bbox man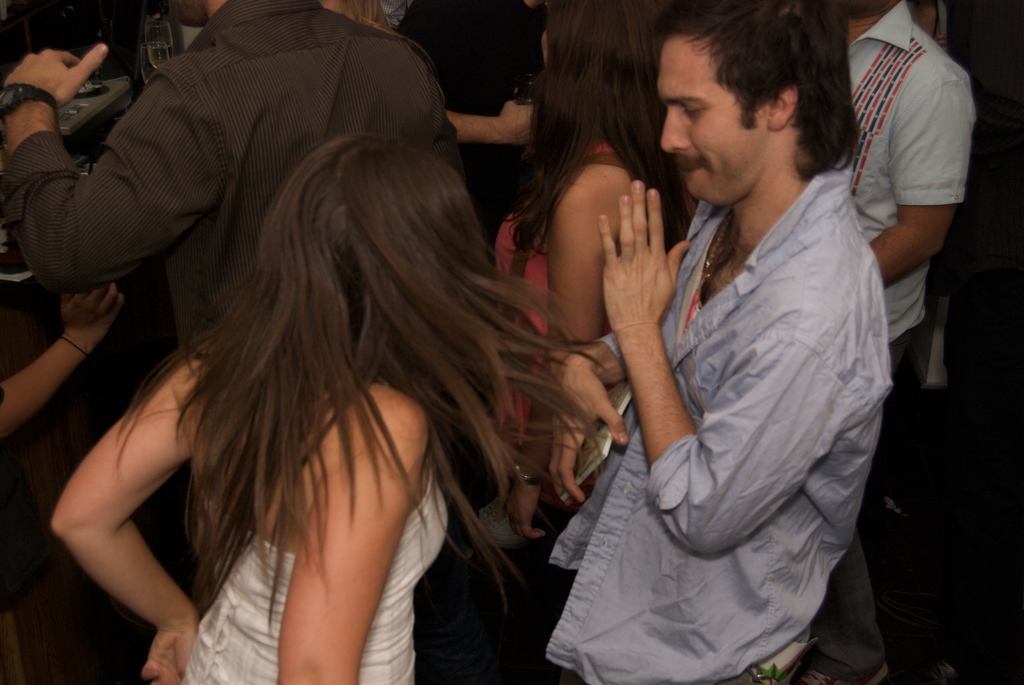
{"x1": 0, "y1": 0, "x2": 463, "y2": 361}
